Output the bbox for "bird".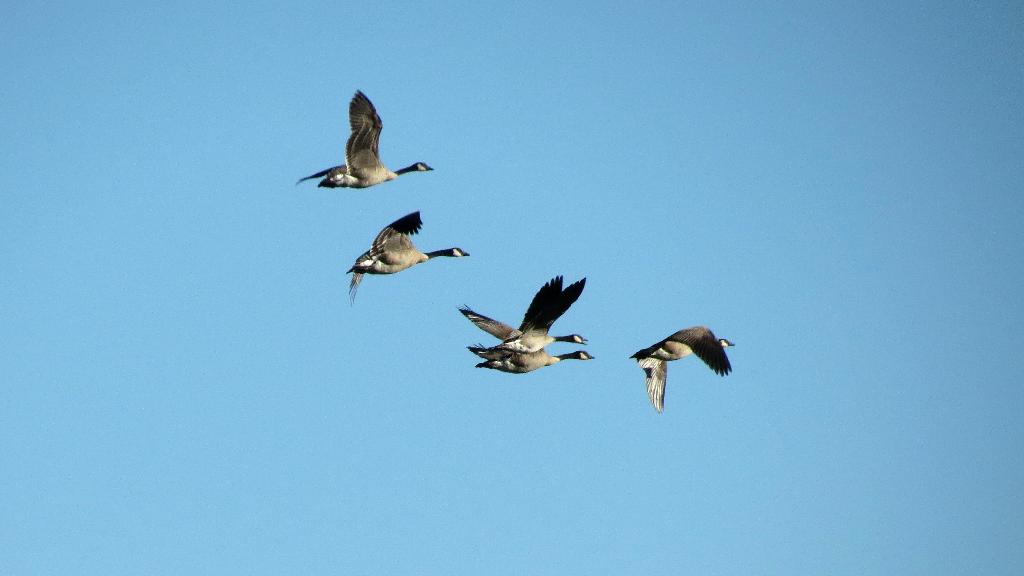
[632, 326, 734, 414].
